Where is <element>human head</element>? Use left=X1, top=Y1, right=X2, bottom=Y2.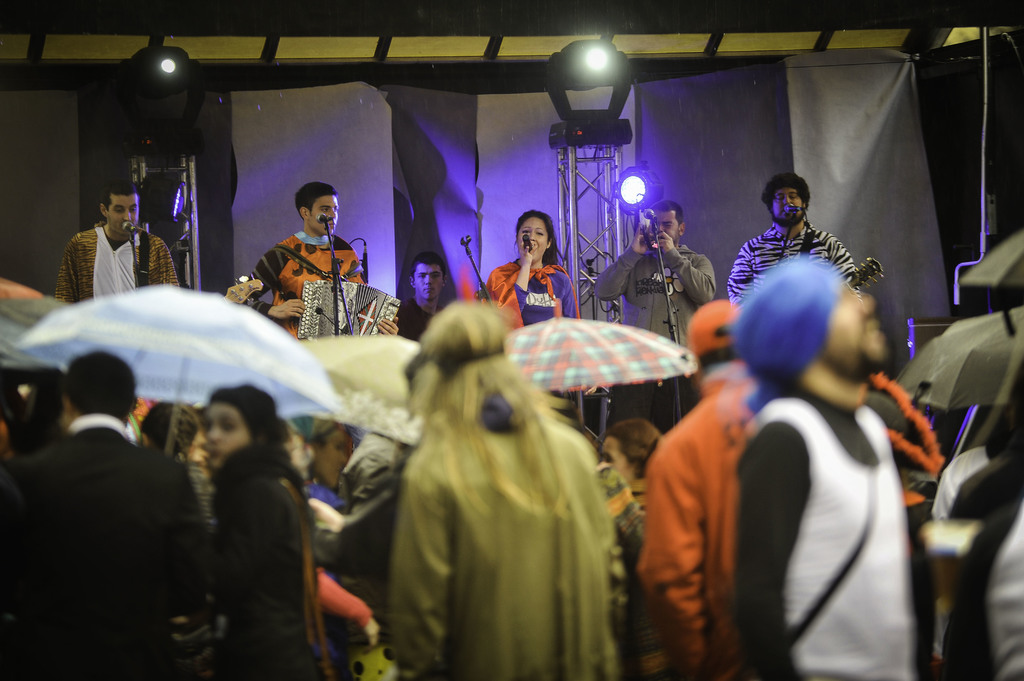
left=295, top=182, right=341, bottom=232.
